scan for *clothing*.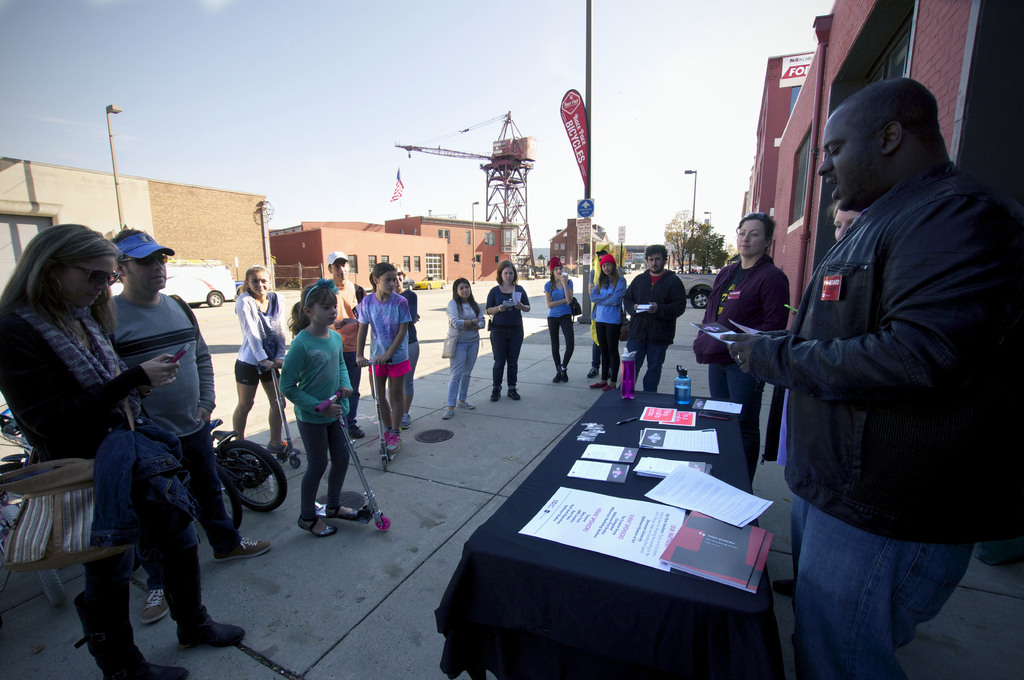
Scan result: BBox(356, 296, 420, 377).
